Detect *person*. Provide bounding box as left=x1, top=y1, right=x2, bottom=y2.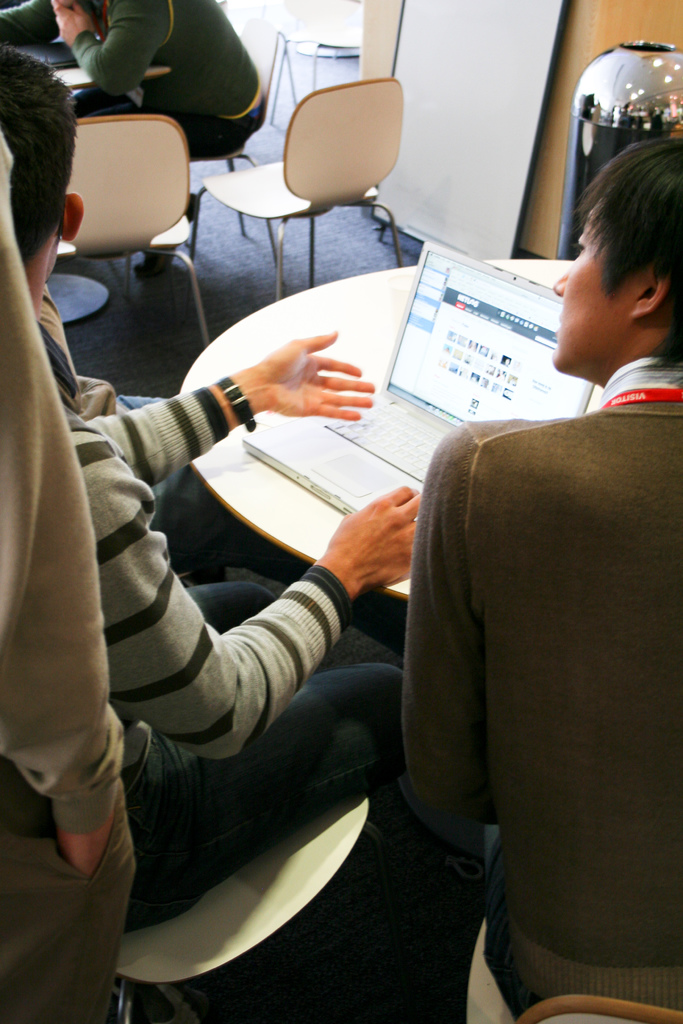
left=397, top=135, right=682, bottom=1023.
